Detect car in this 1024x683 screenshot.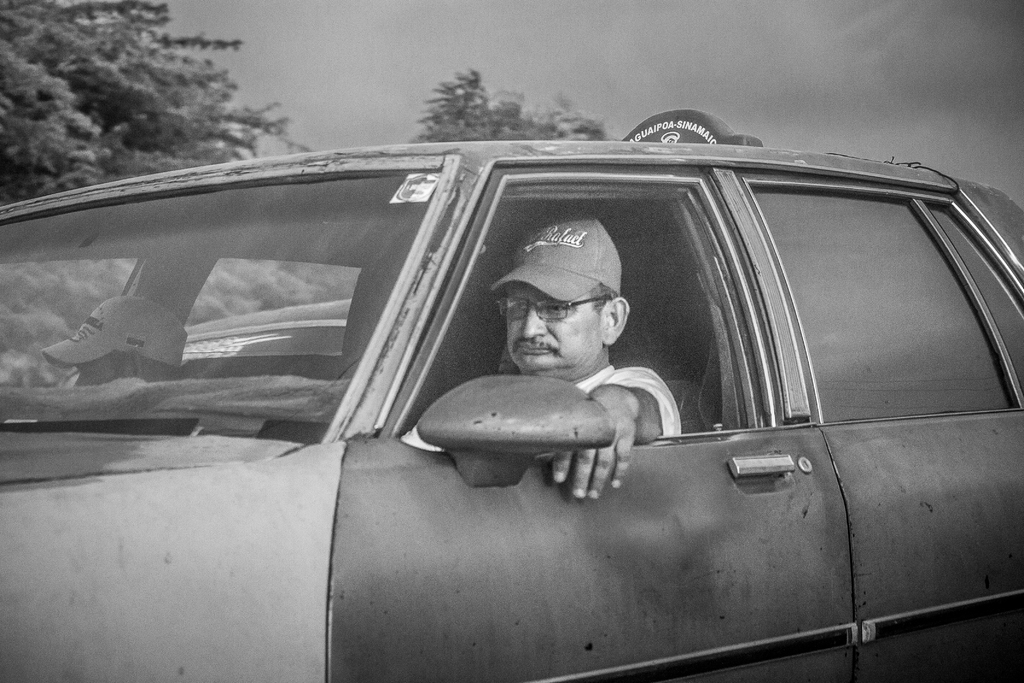
Detection: region(0, 108, 1023, 682).
